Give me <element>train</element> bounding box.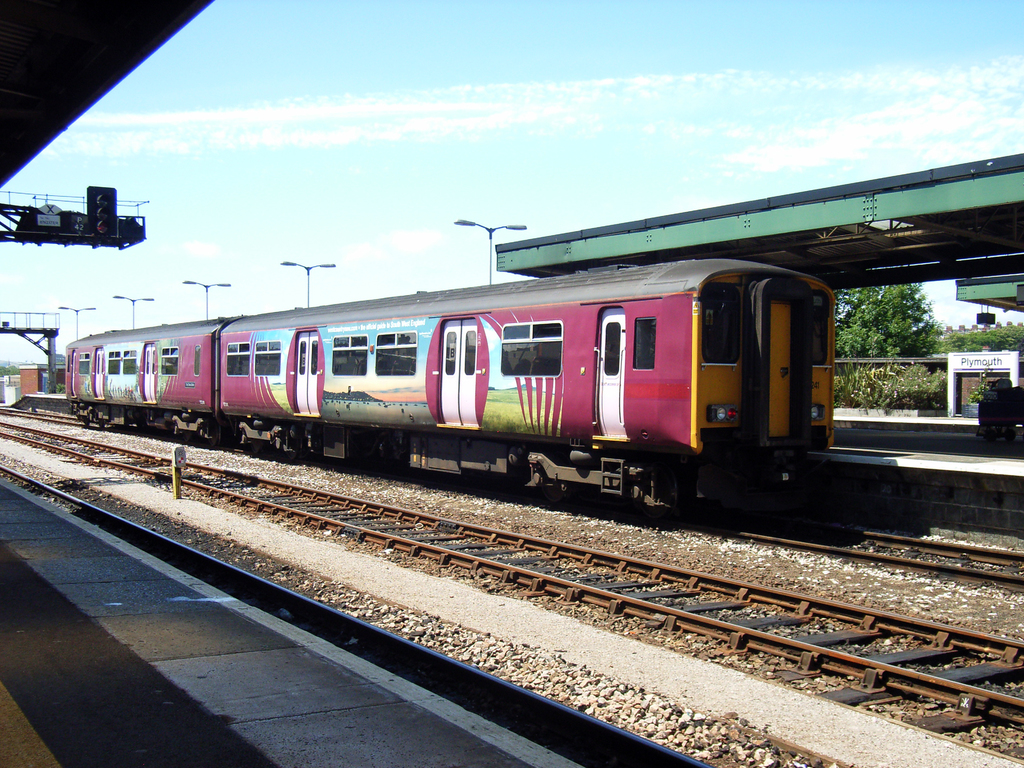
(67,257,834,525).
